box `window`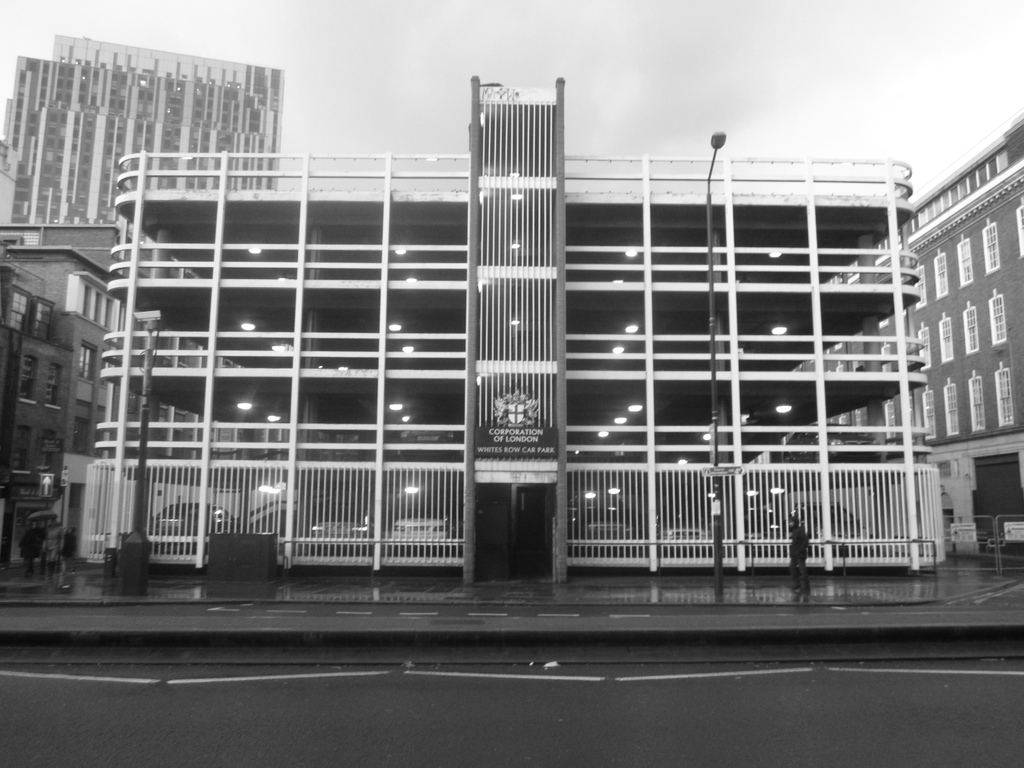
region(98, 349, 115, 388)
